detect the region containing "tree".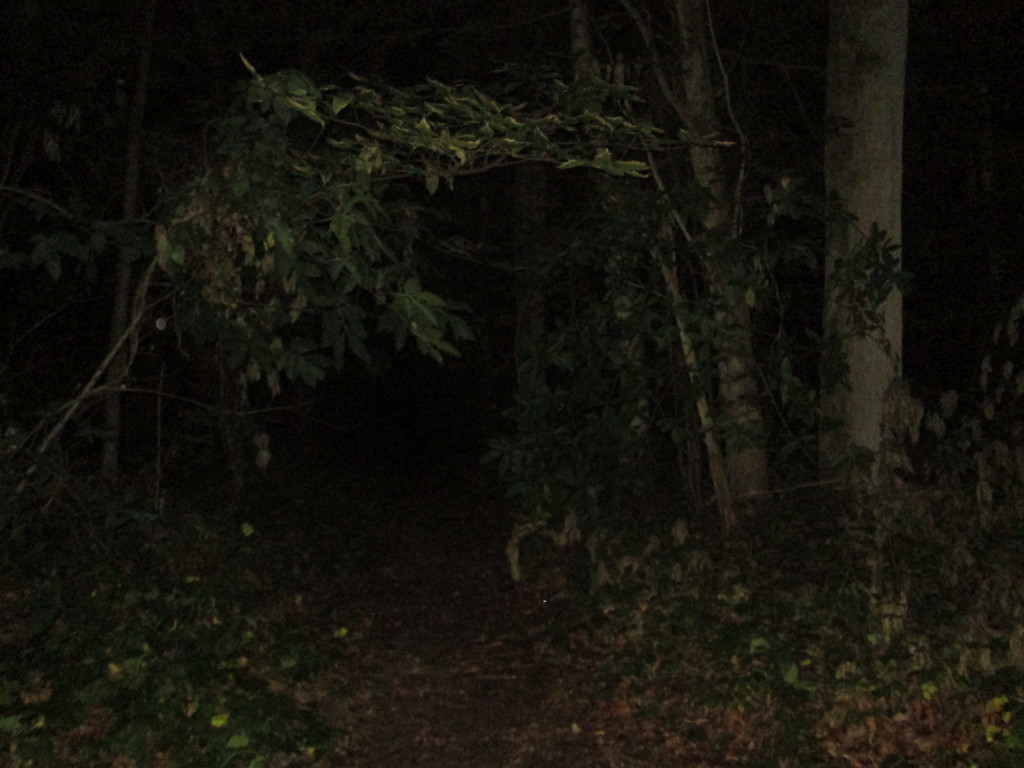
box=[0, 0, 731, 517].
